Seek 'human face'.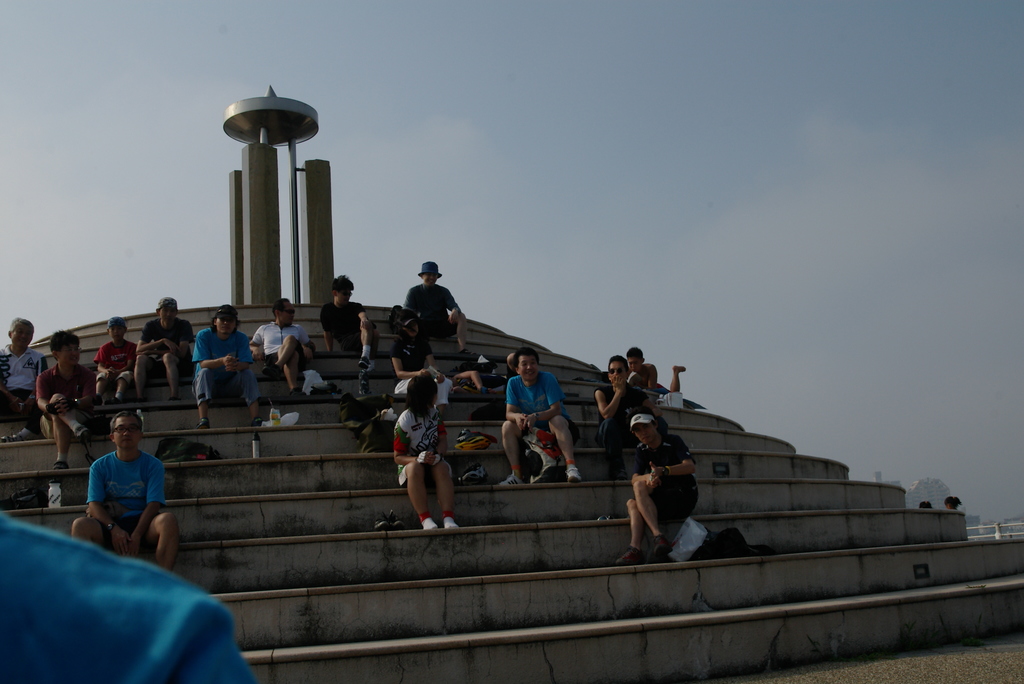
281:300:300:325.
